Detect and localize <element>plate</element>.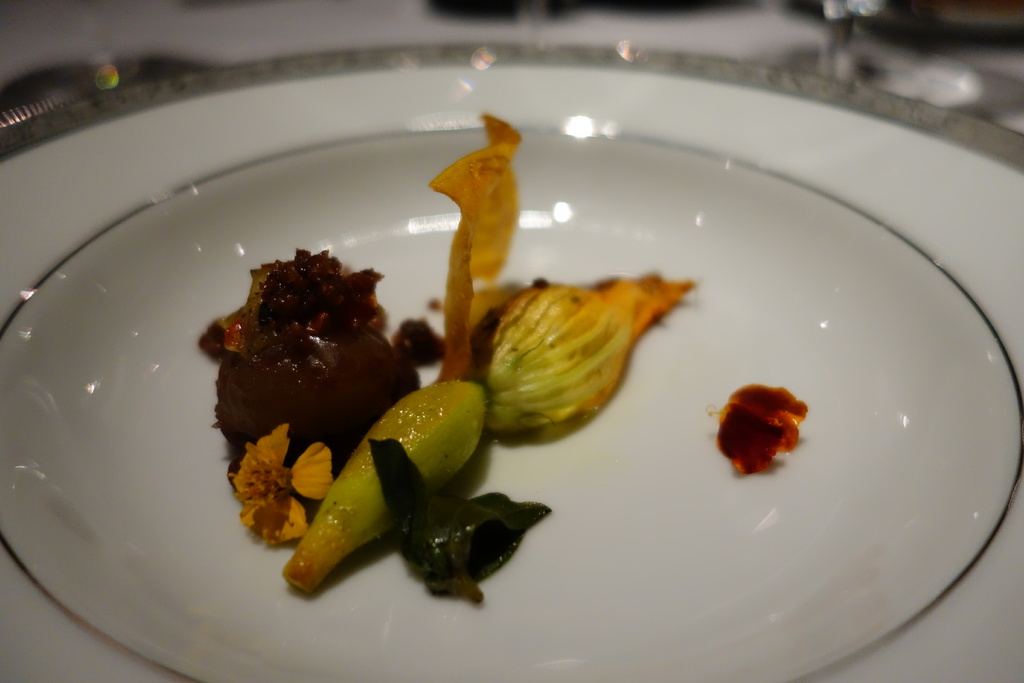
Localized at left=0, top=43, right=1023, bottom=682.
